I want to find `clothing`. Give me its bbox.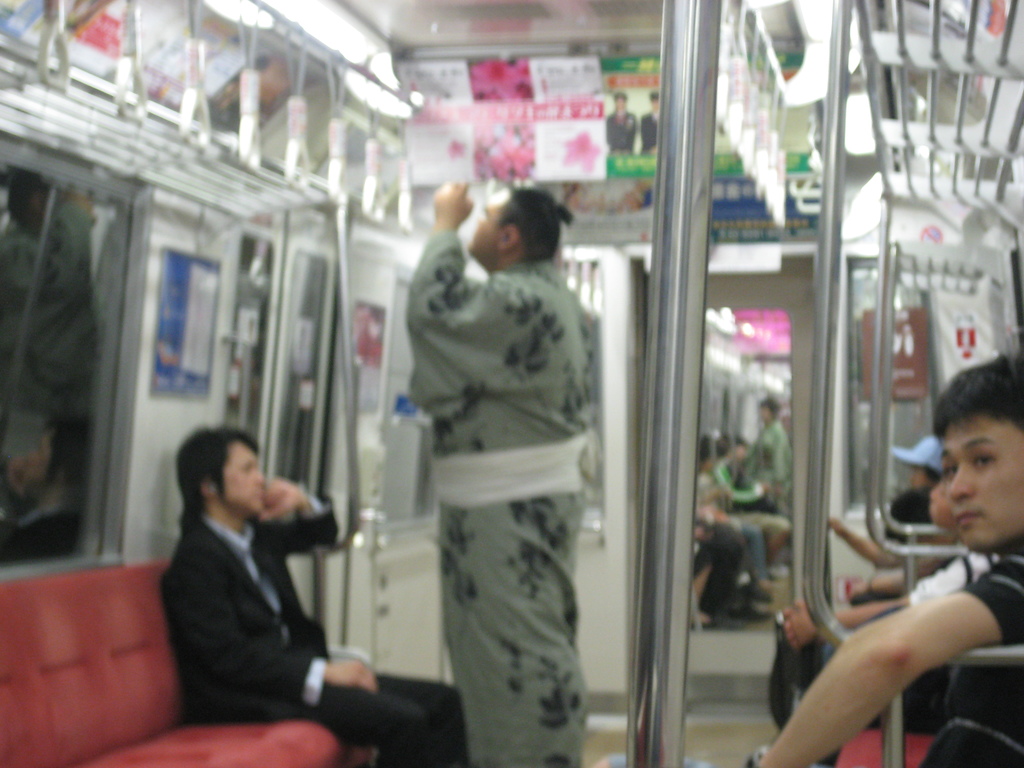
locate(157, 505, 463, 767).
